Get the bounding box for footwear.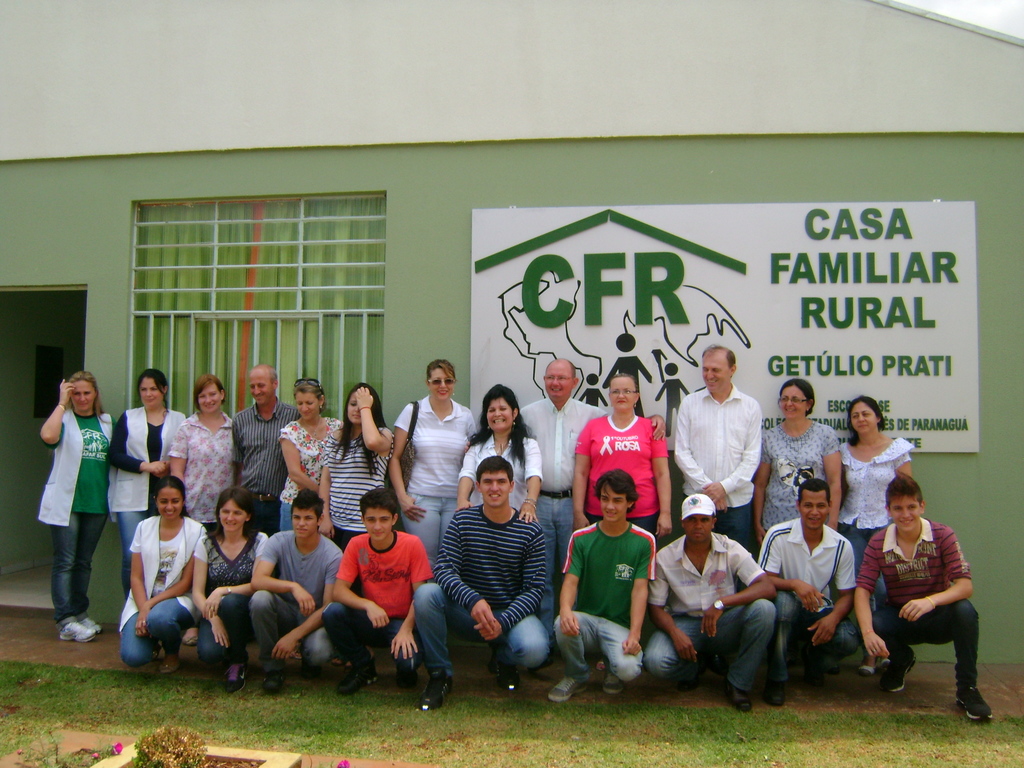
(x1=150, y1=640, x2=163, y2=661).
